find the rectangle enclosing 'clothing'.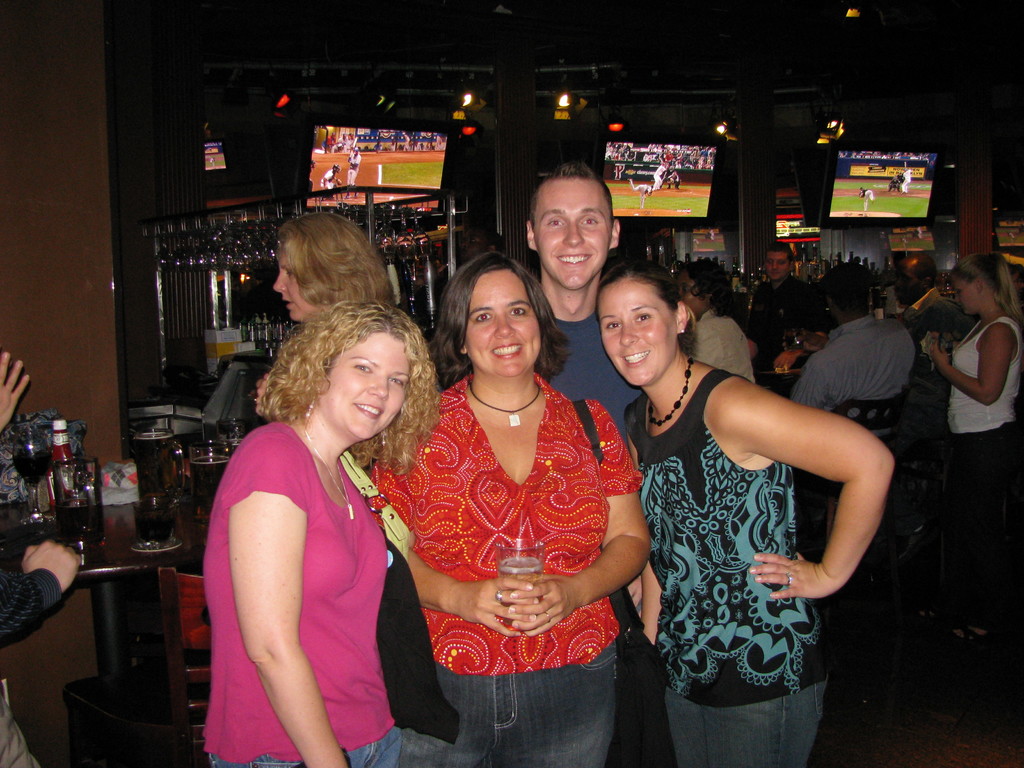
pyautogui.locateOnScreen(687, 308, 759, 383).
